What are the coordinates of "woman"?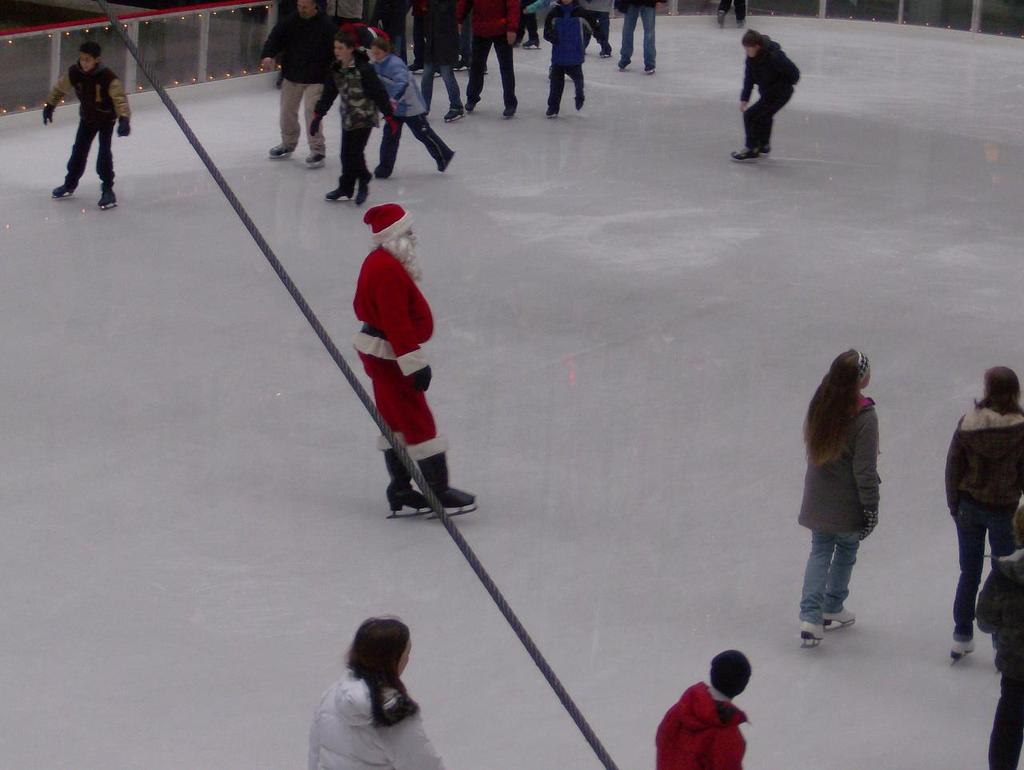
x1=299, y1=620, x2=447, y2=769.
